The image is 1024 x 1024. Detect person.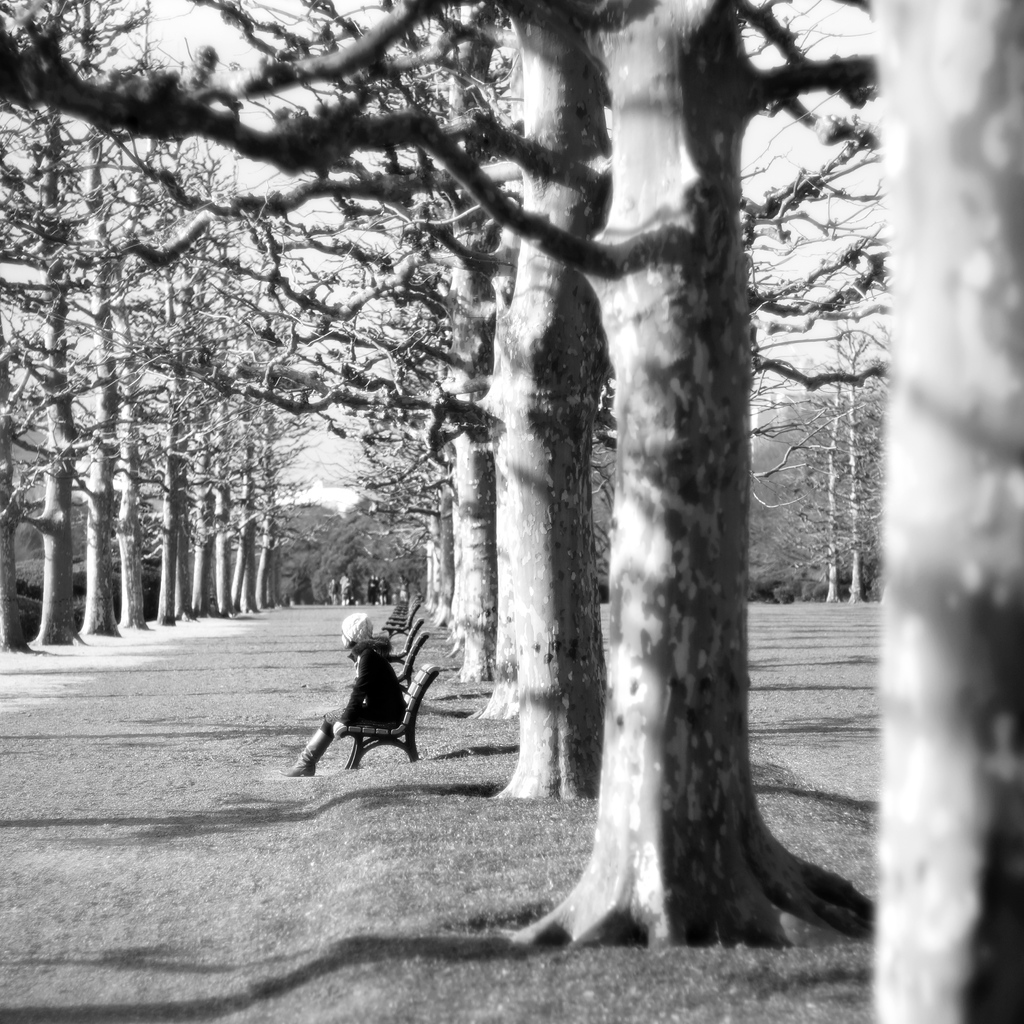
Detection: bbox=[282, 609, 410, 781].
